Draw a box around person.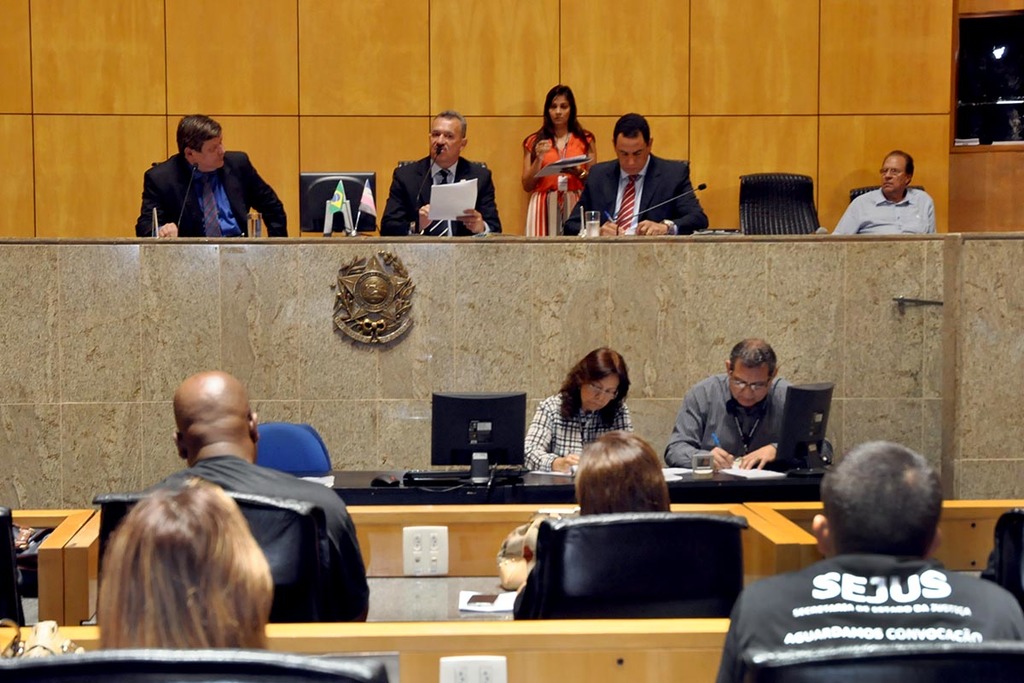
box=[830, 148, 937, 235].
